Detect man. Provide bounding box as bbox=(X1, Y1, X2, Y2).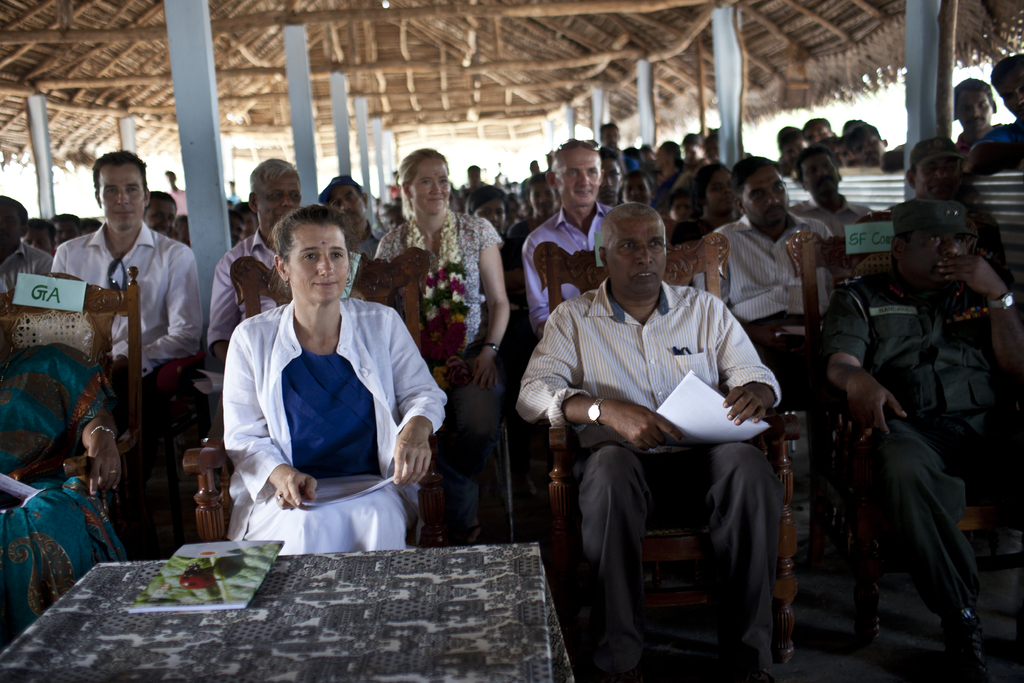
bbox=(458, 163, 488, 206).
